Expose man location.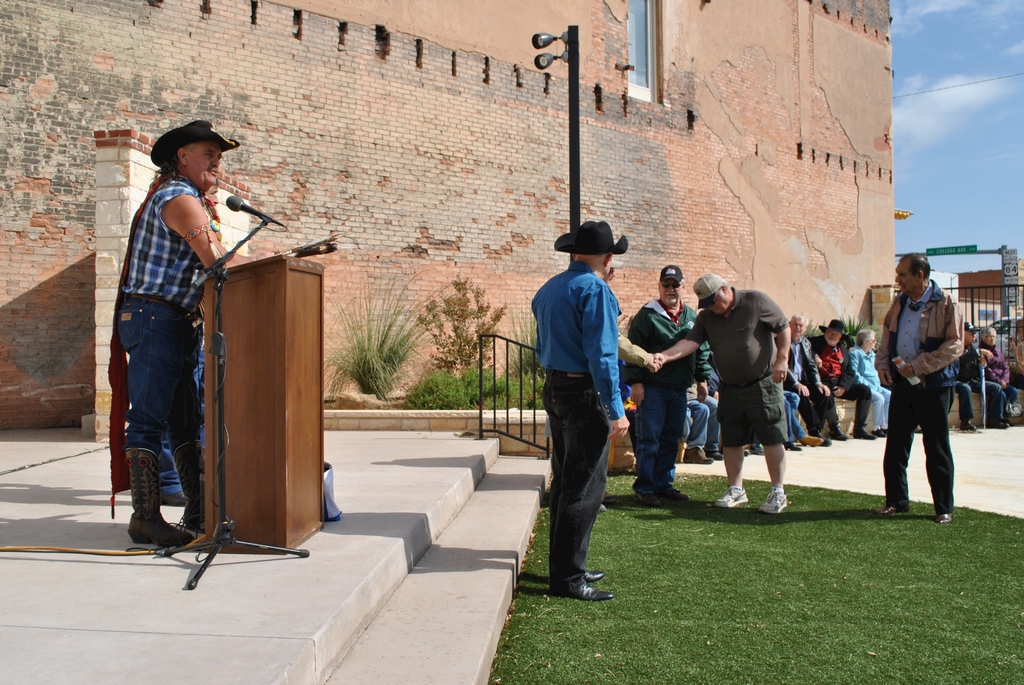
Exposed at crop(970, 322, 1023, 421).
